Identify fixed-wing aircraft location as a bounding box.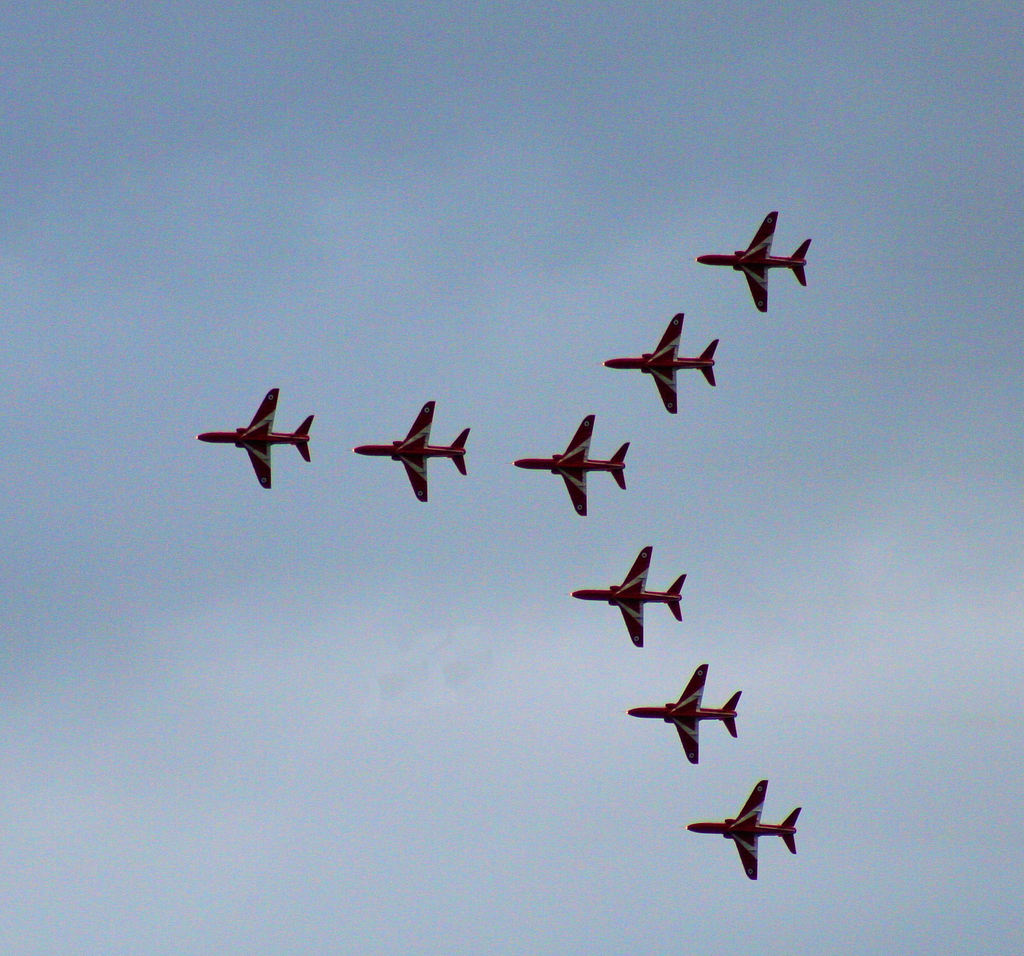
[681, 774, 803, 885].
